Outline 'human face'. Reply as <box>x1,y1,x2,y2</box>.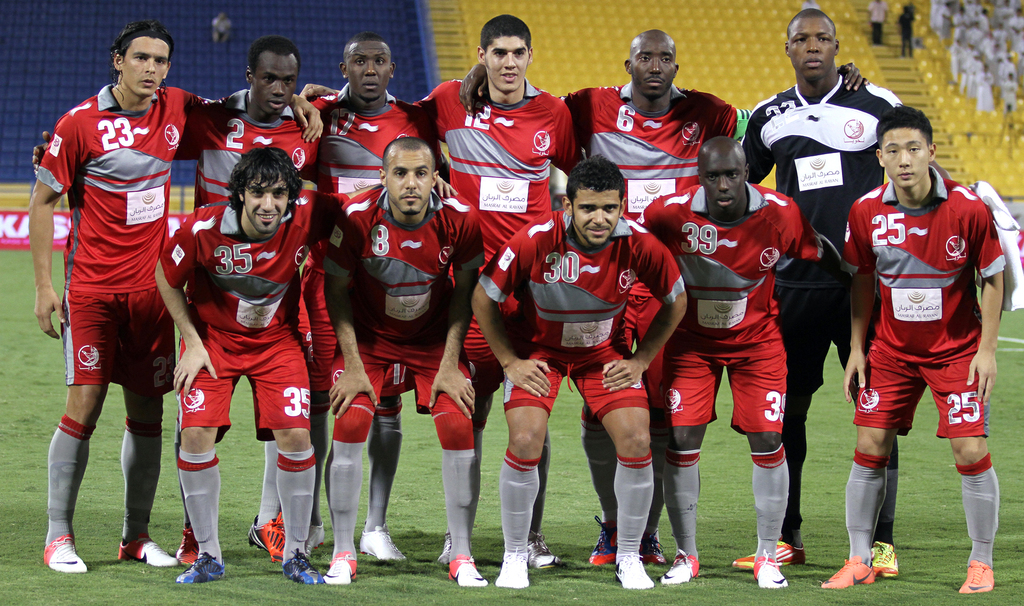
<box>484,34,529,92</box>.
